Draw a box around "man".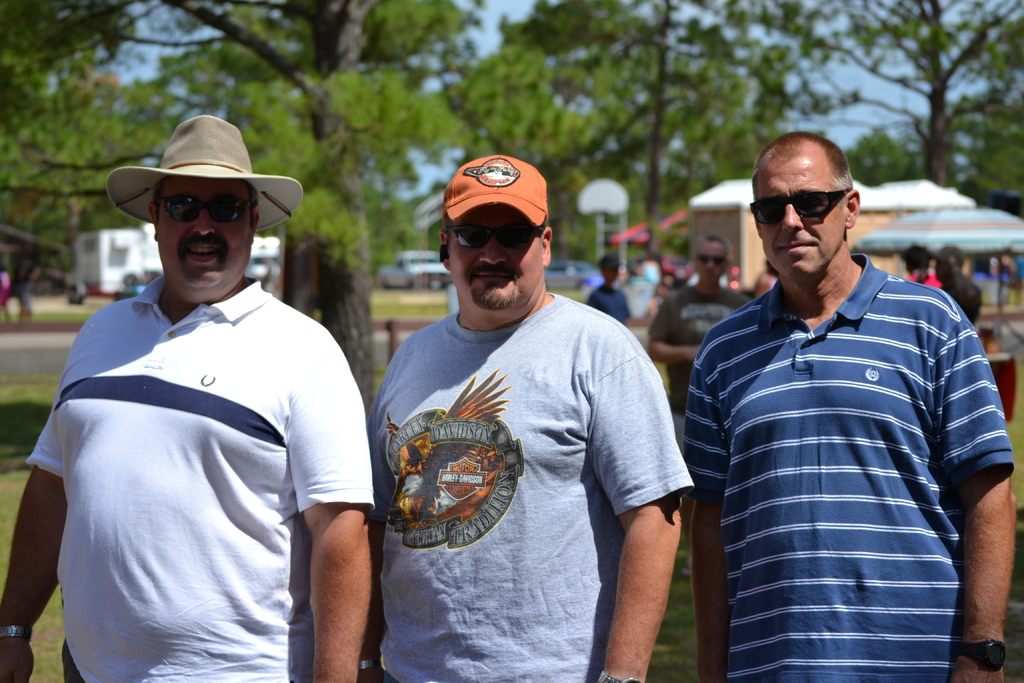
bbox=(676, 125, 1010, 682).
